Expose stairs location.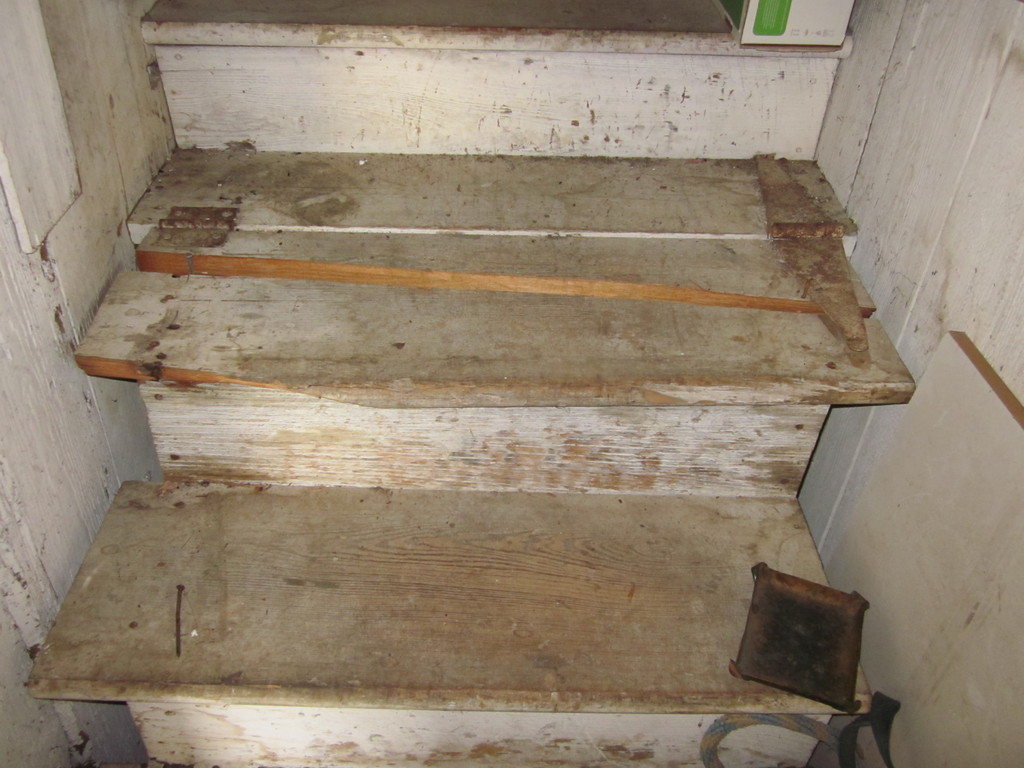
Exposed at [left=30, top=0, right=920, bottom=767].
